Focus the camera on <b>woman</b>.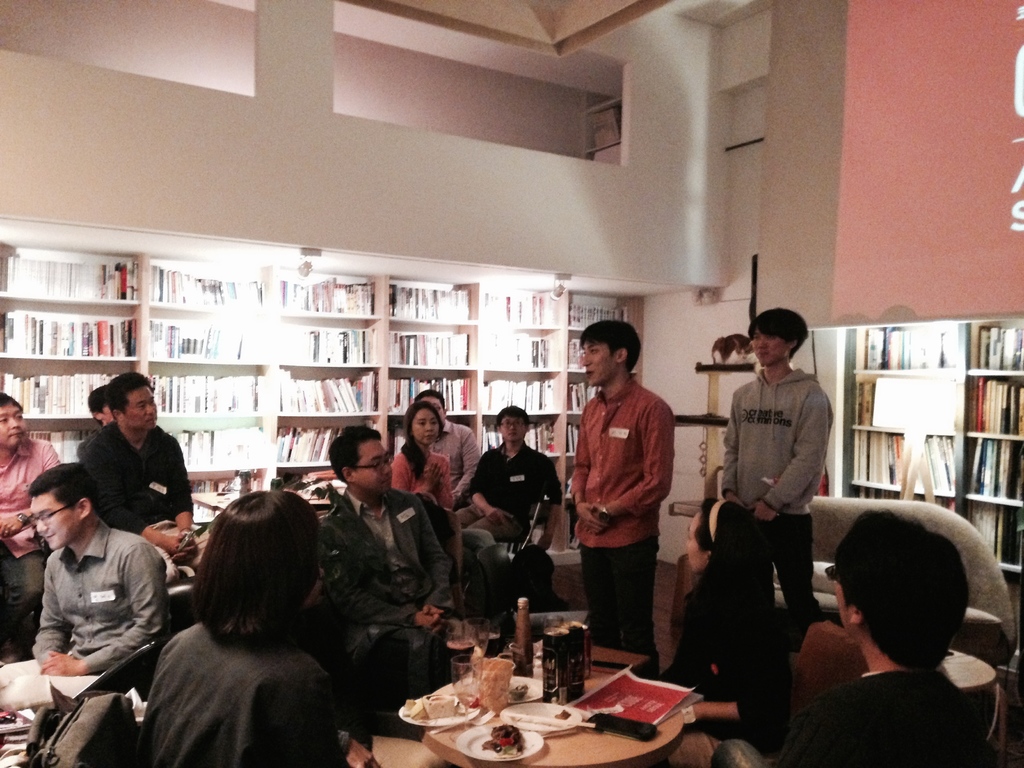
Focus region: l=393, t=401, r=471, b=563.
